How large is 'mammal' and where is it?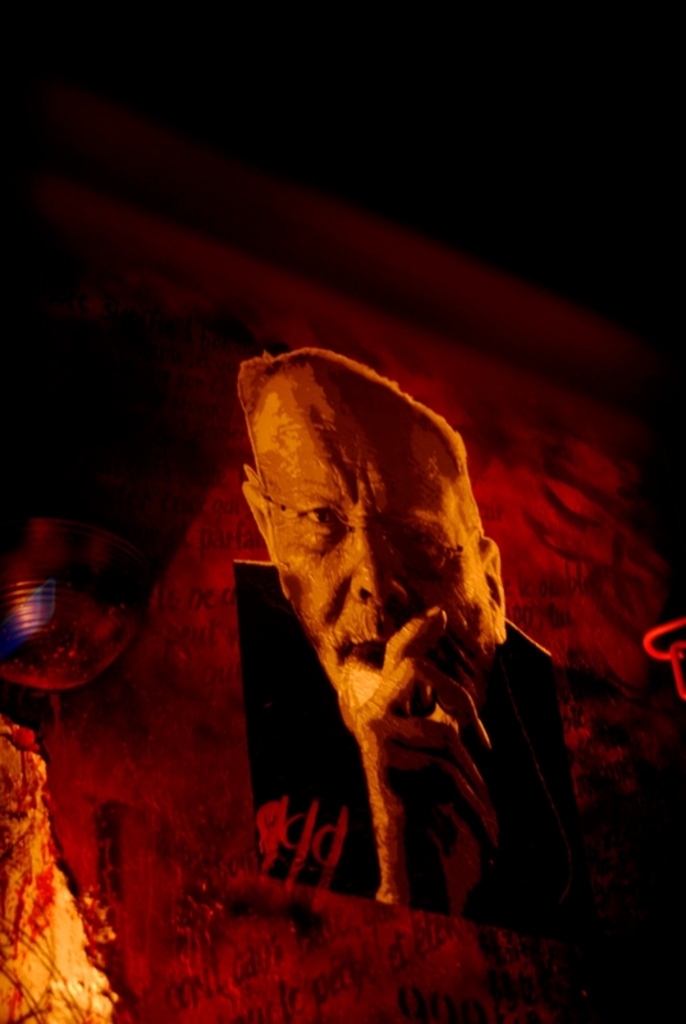
Bounding box: region(234, 338, 513, 918).
